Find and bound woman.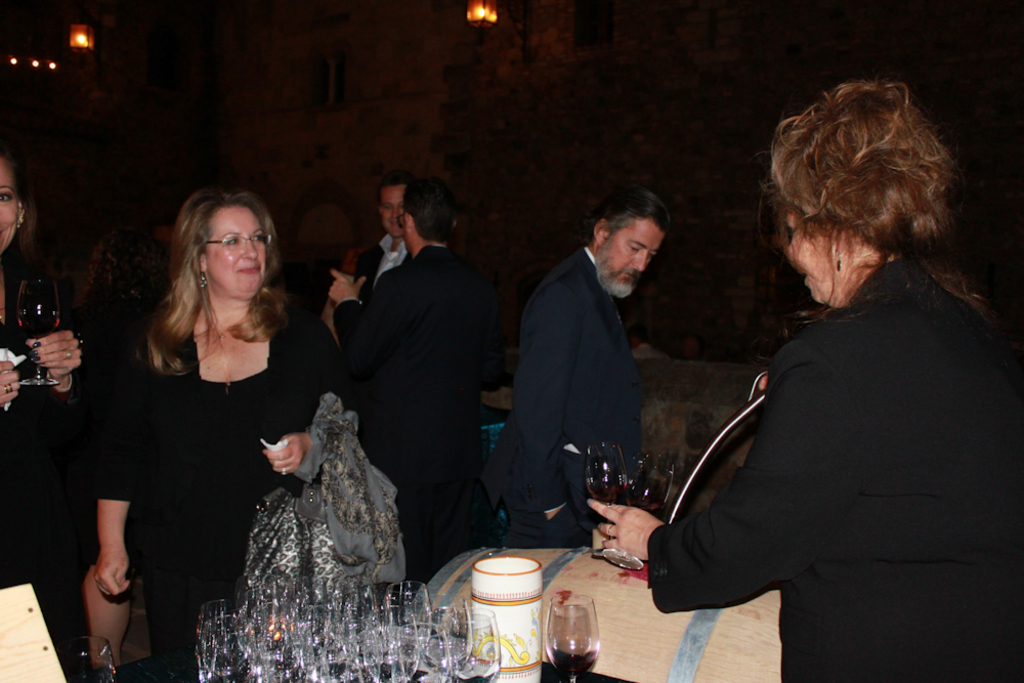
Bound: bbox=(585, 82, 1023, 682).
